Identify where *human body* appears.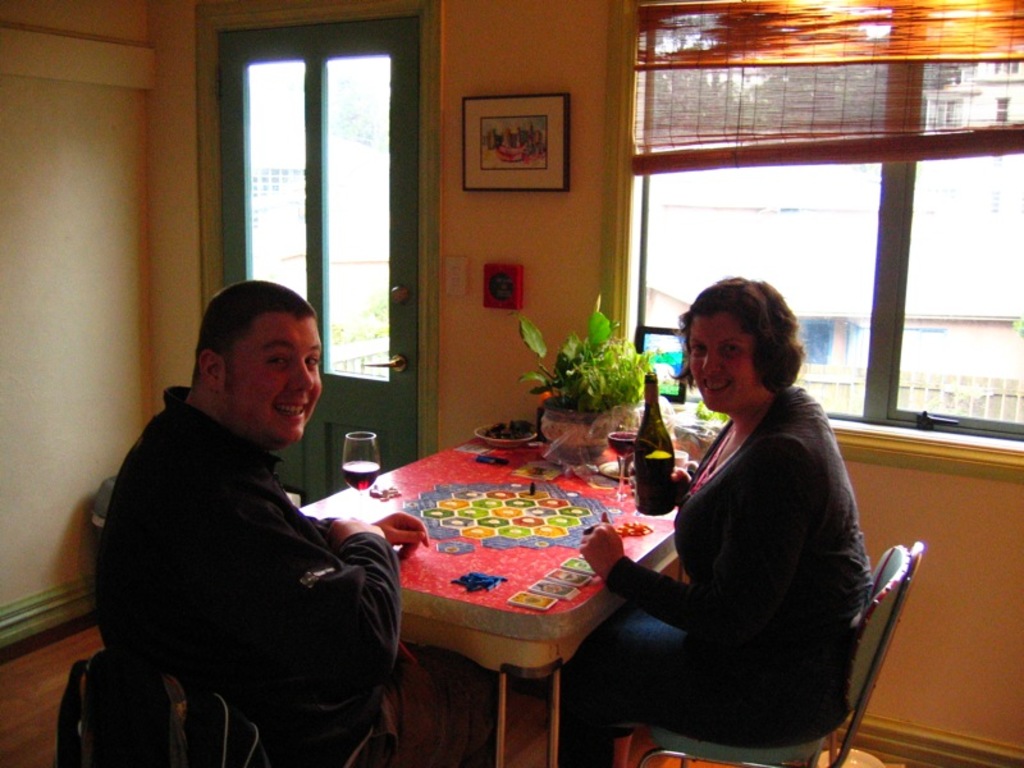
Appears at (x1=127, y1=379, x2=442, y2=767).
